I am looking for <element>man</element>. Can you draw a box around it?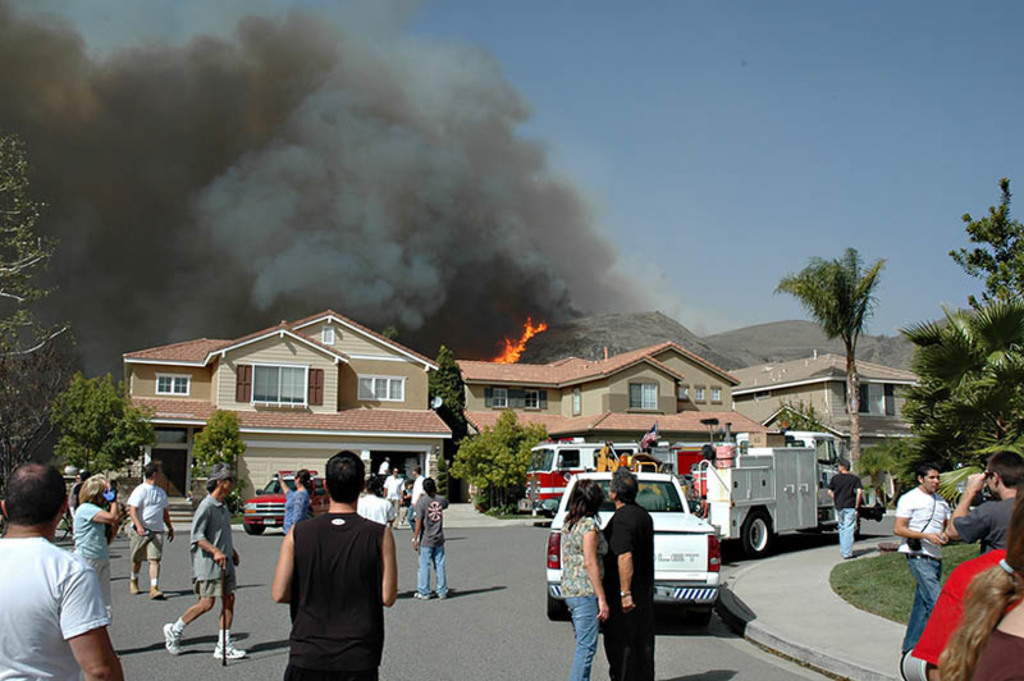
Sure, the bounding box is detection(161, 466, 246, 661).
